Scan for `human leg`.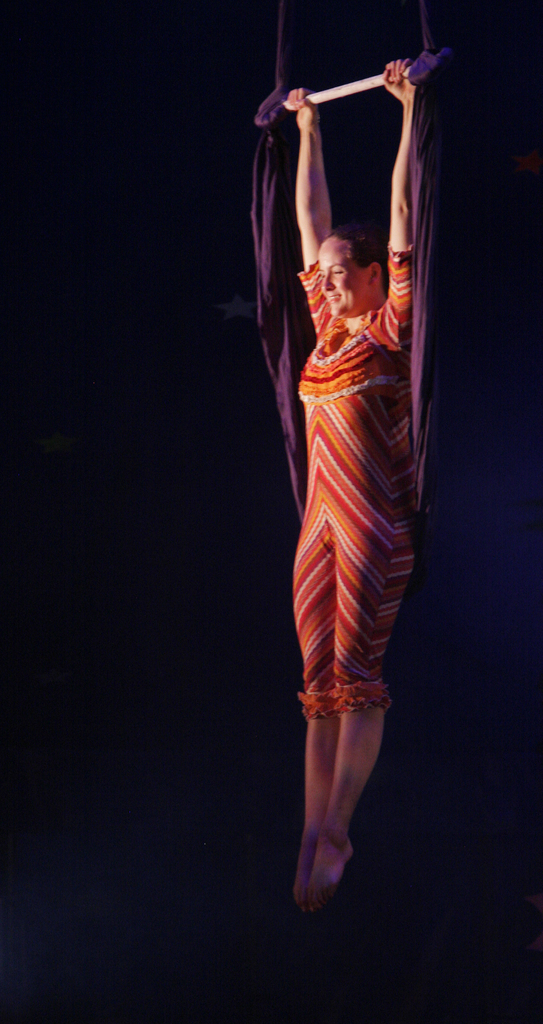
Scan result: x1=288, y1=476, x2=325, y2=915.
